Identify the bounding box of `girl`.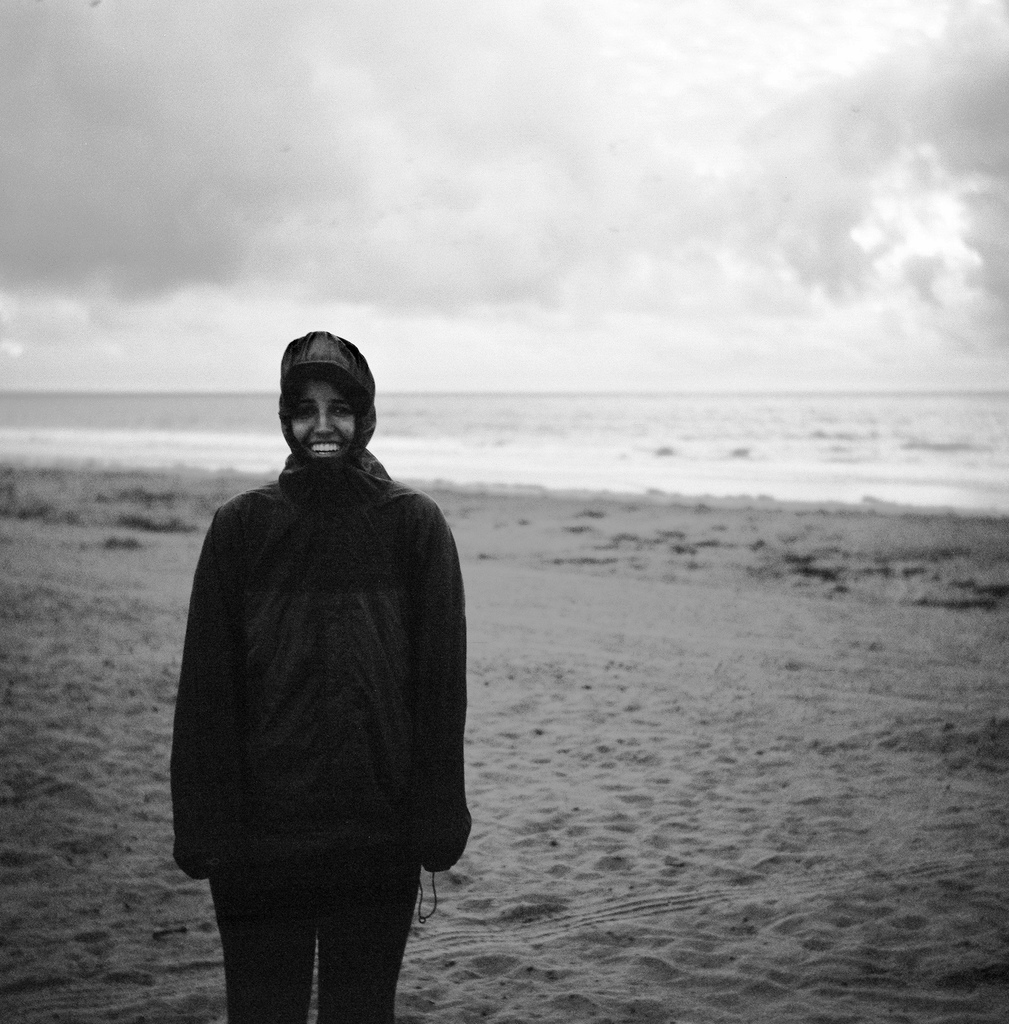
pyautogui.locateOnScreen(169, 330, 474, 1023).
